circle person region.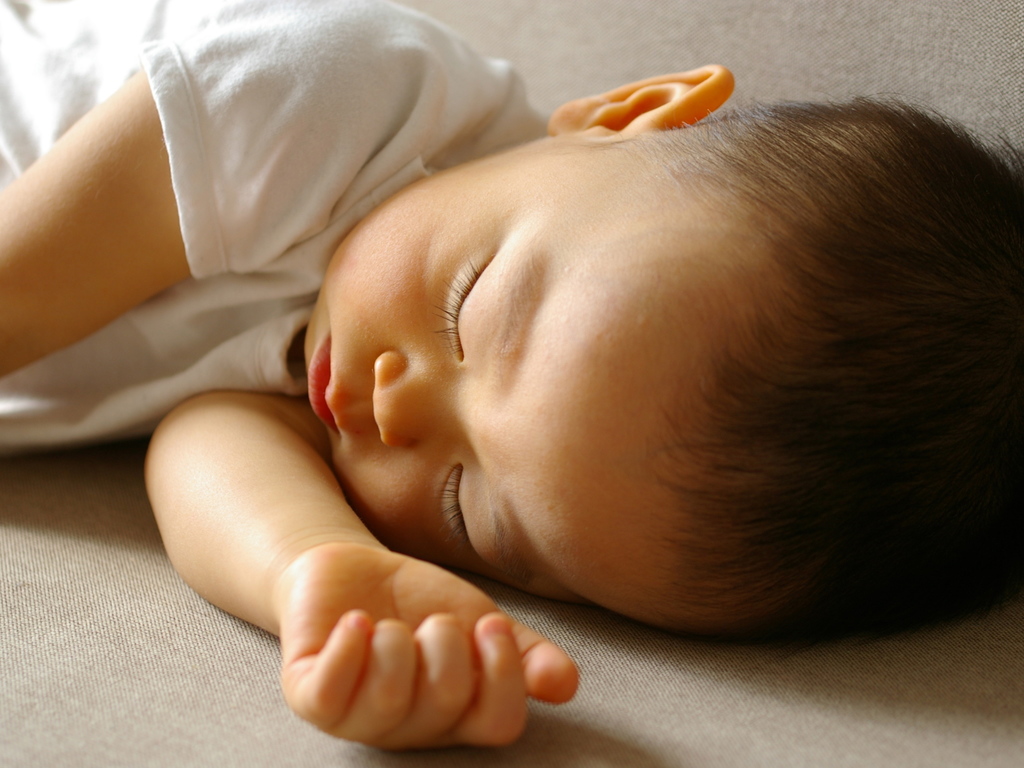
Region: BBox(0, 0, 1023, 763).
